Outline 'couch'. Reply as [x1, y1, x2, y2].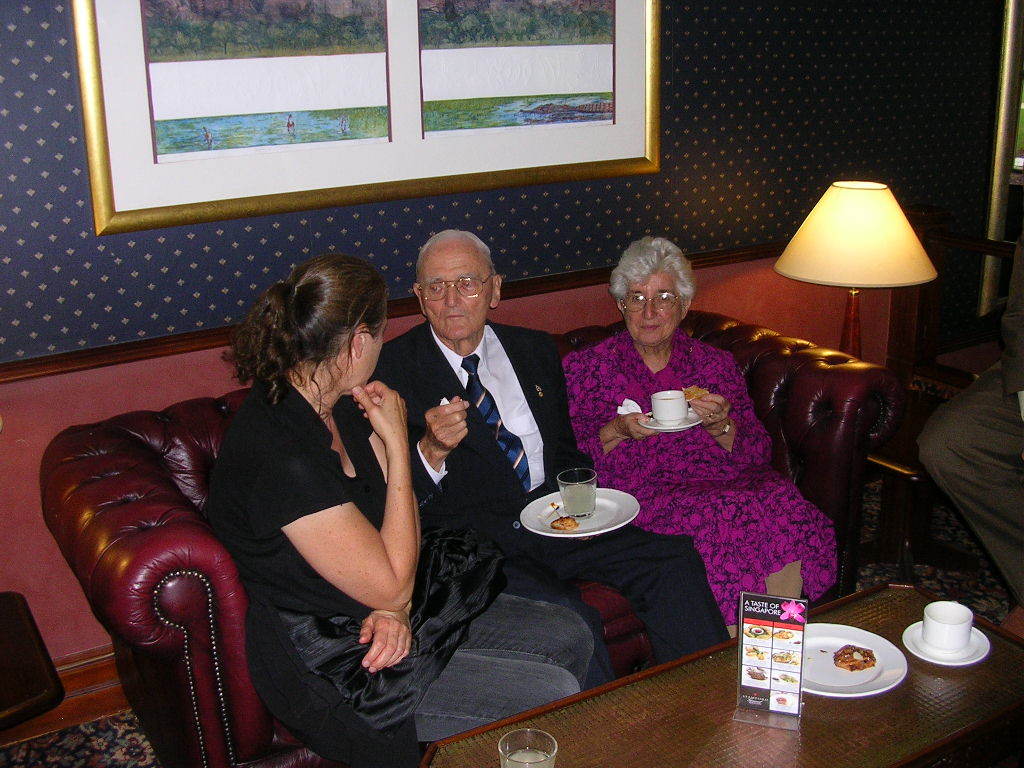
[41, 266, 850, 737].
